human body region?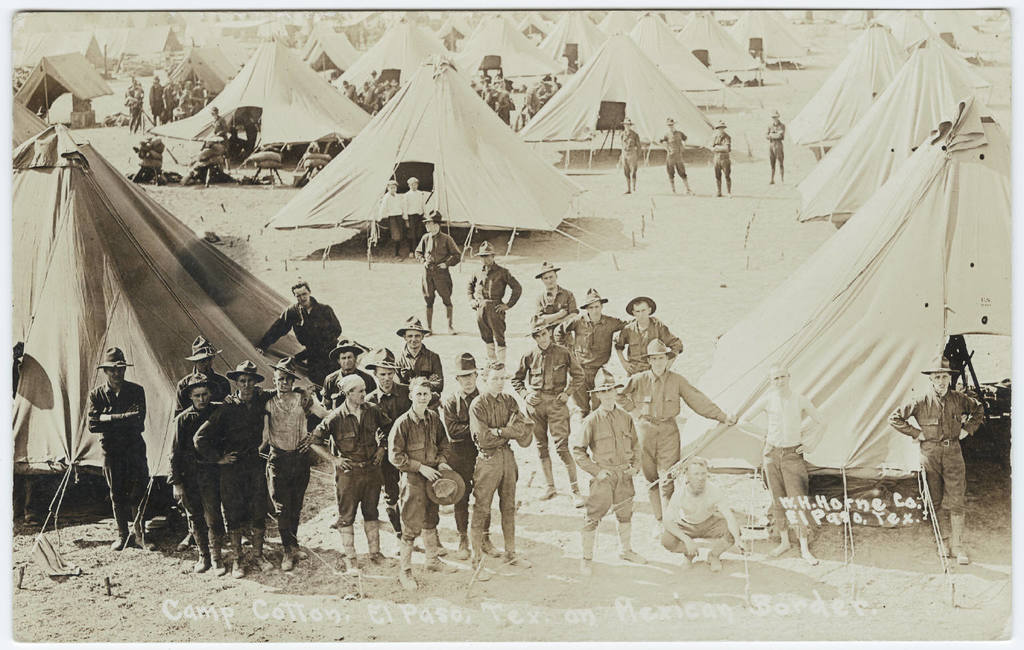
detection(707, 133, 732, 199)
